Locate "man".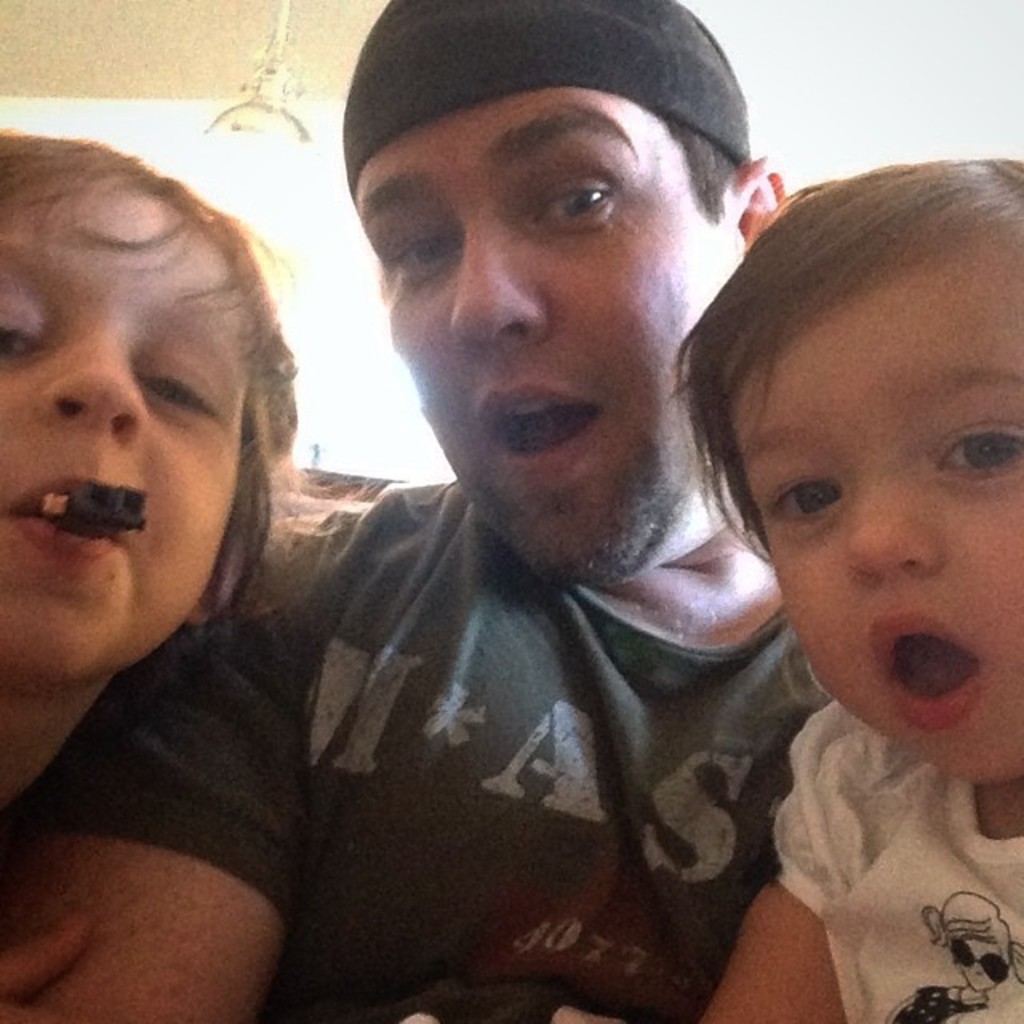
Bounding box: 0:0:923:1022.
